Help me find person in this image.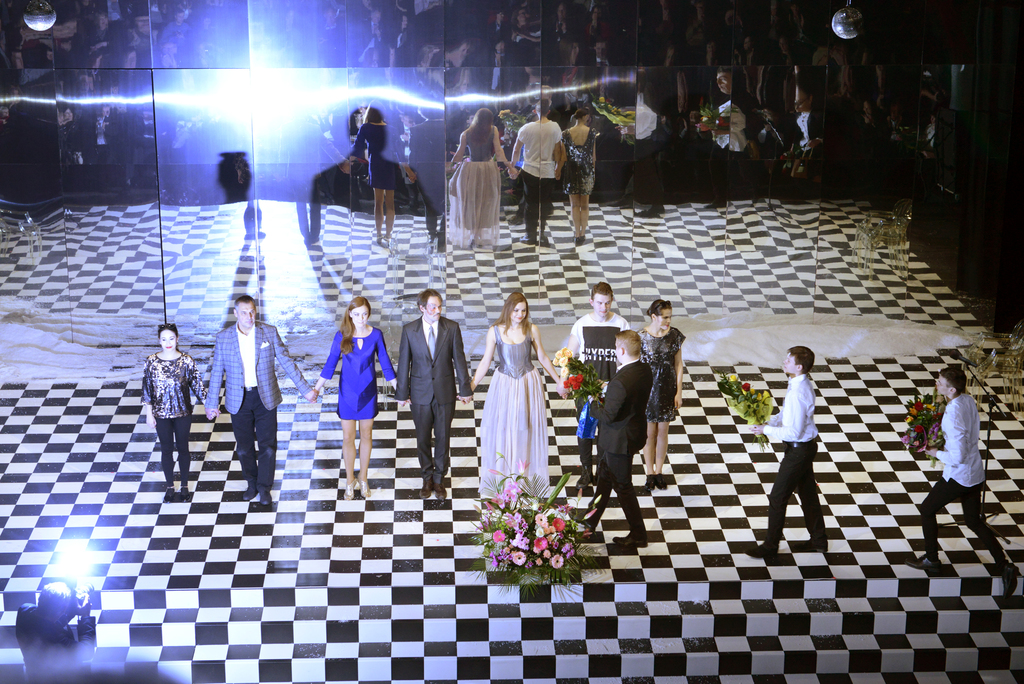
Found it: pyautogui.locateOnScreen(394, 293, 481, 500).
